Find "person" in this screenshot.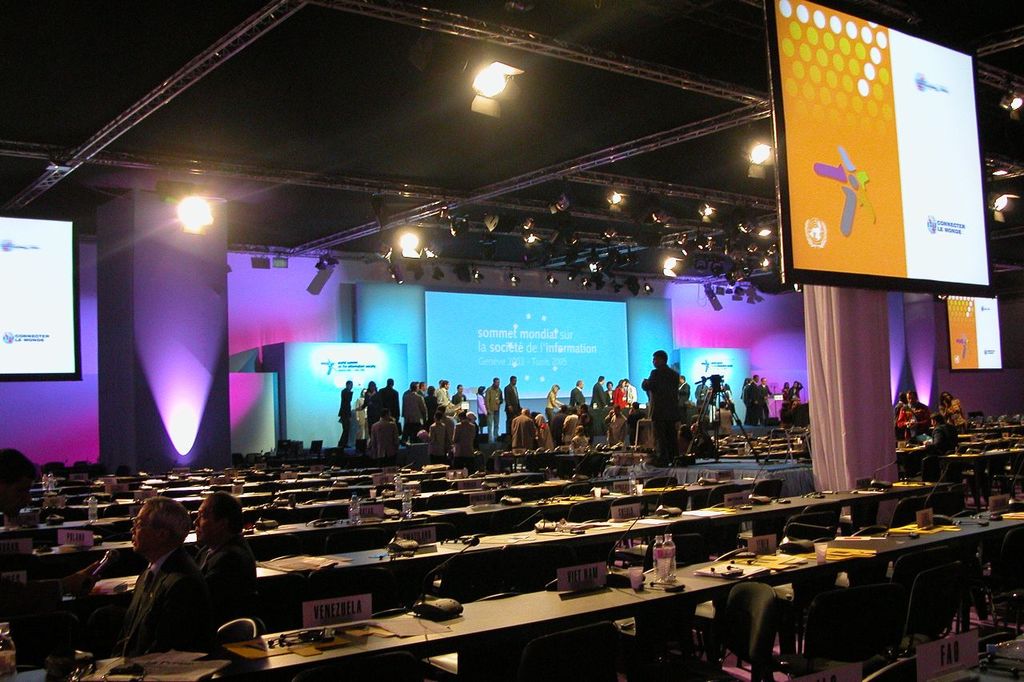
The bounding box for "person" is bbox=(754, 373, 774, 413).
